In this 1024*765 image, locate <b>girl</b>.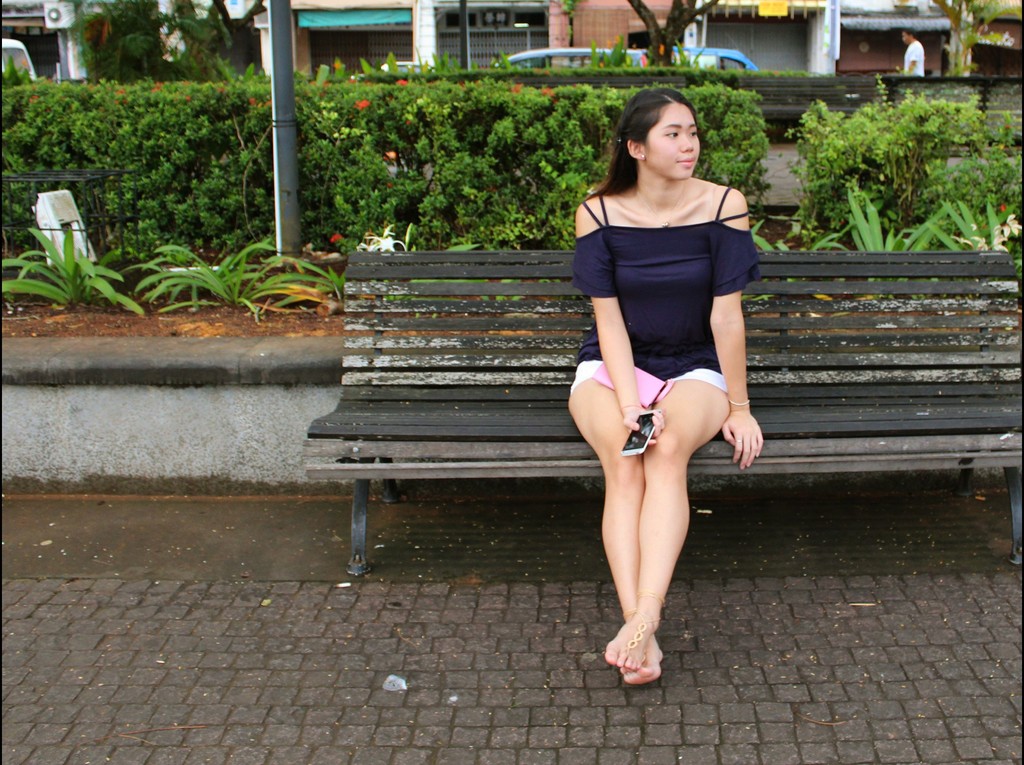
Bounding box: <region>564, 93, 765, 685</region>.
